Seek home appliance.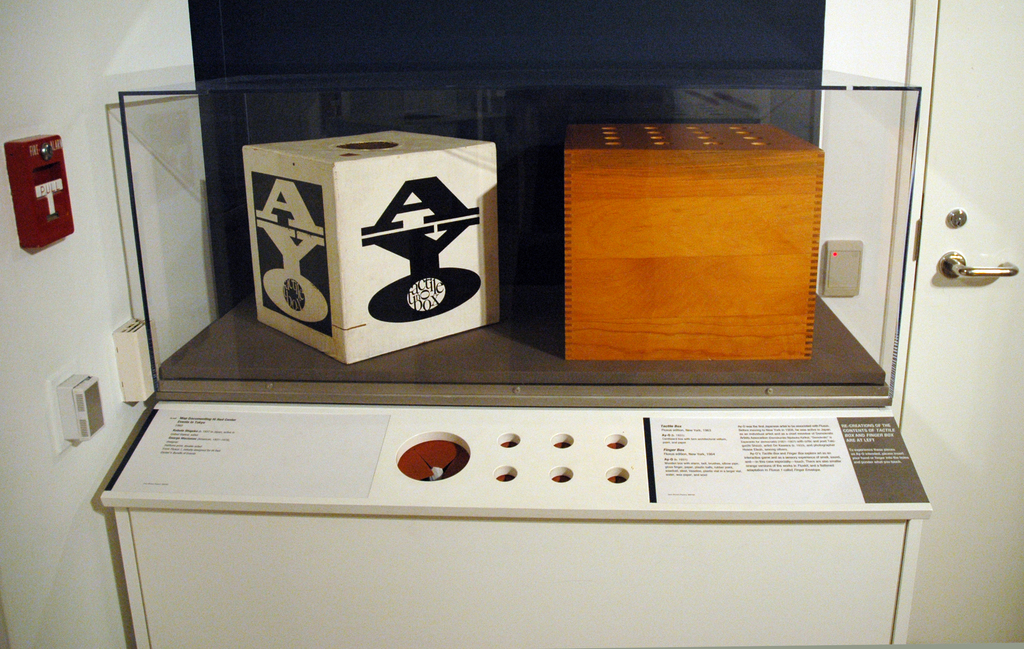
x1=123, y1=99, x2=919, y2=622.
